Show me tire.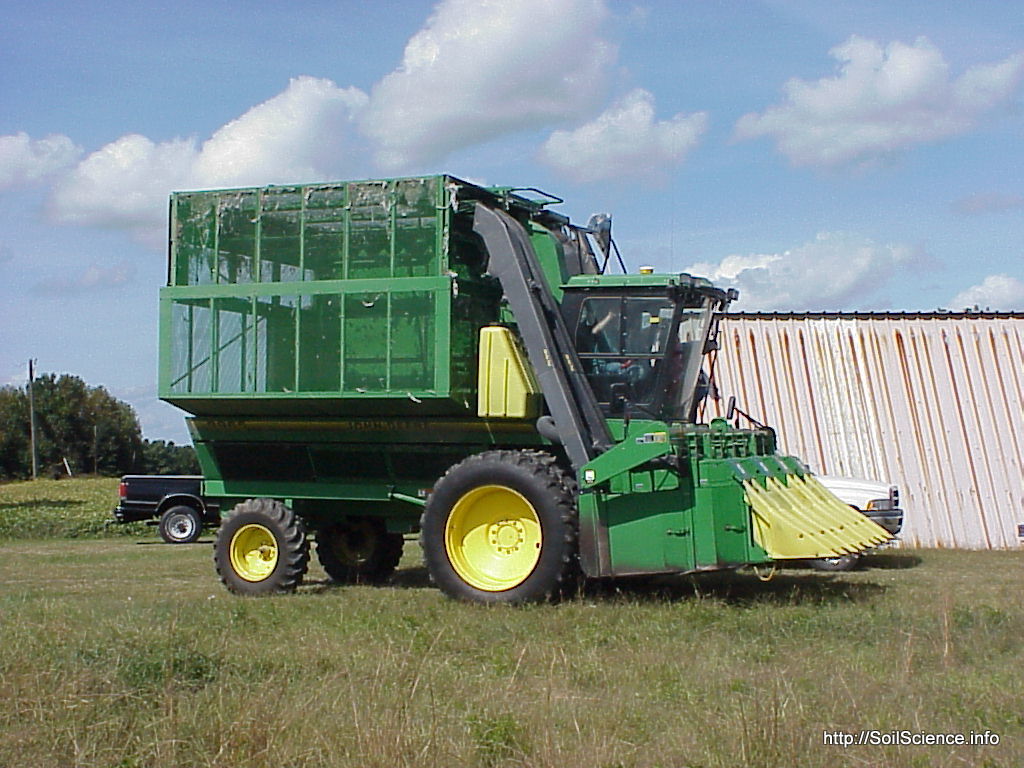
tire is here: 161 506 199 542.
